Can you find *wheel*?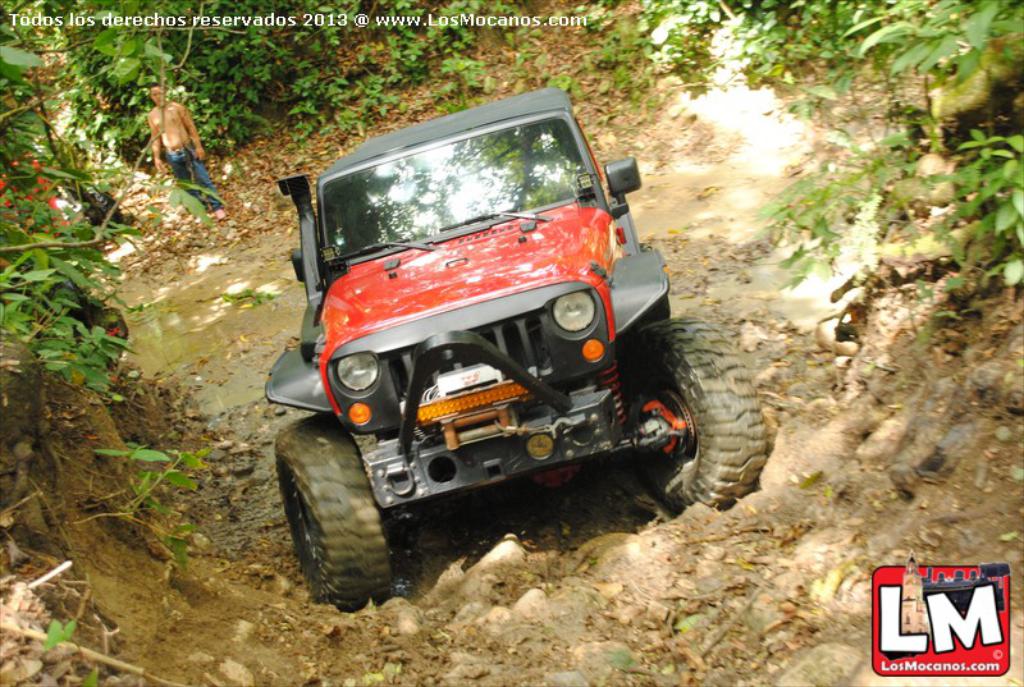
Yes, bounding box: 275/409/398/603.
